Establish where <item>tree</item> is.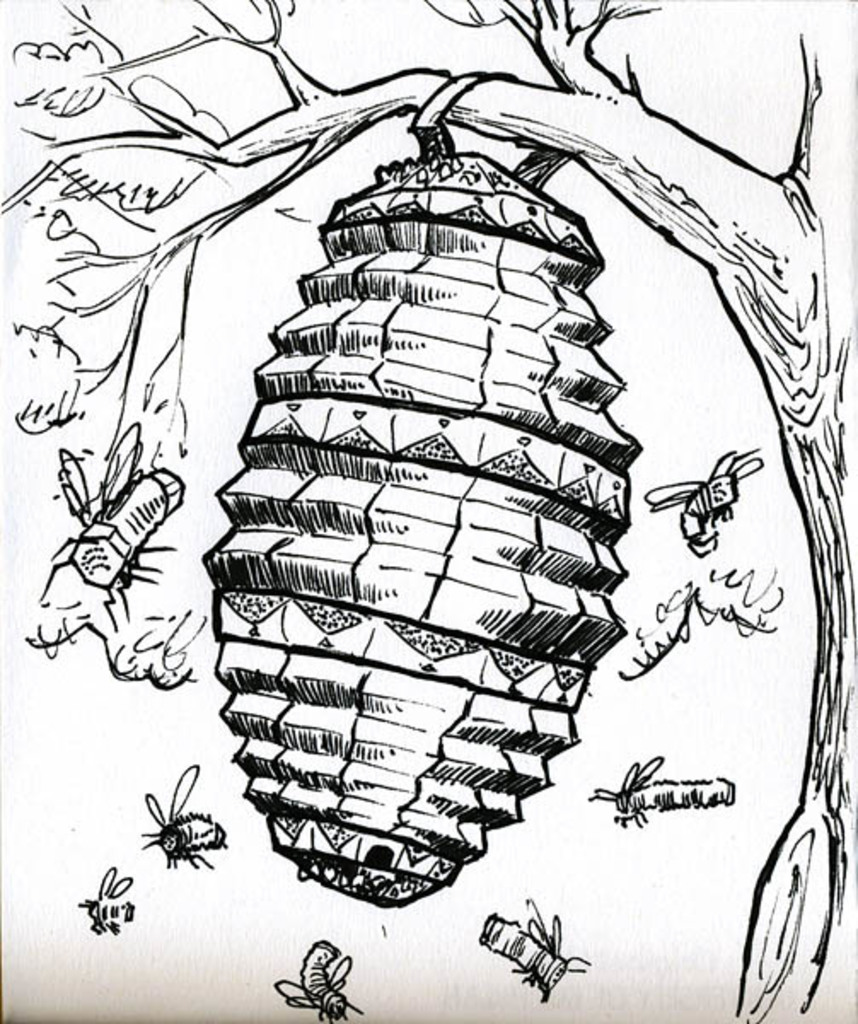
Established at l=46, t=79, r=855, b=928.
